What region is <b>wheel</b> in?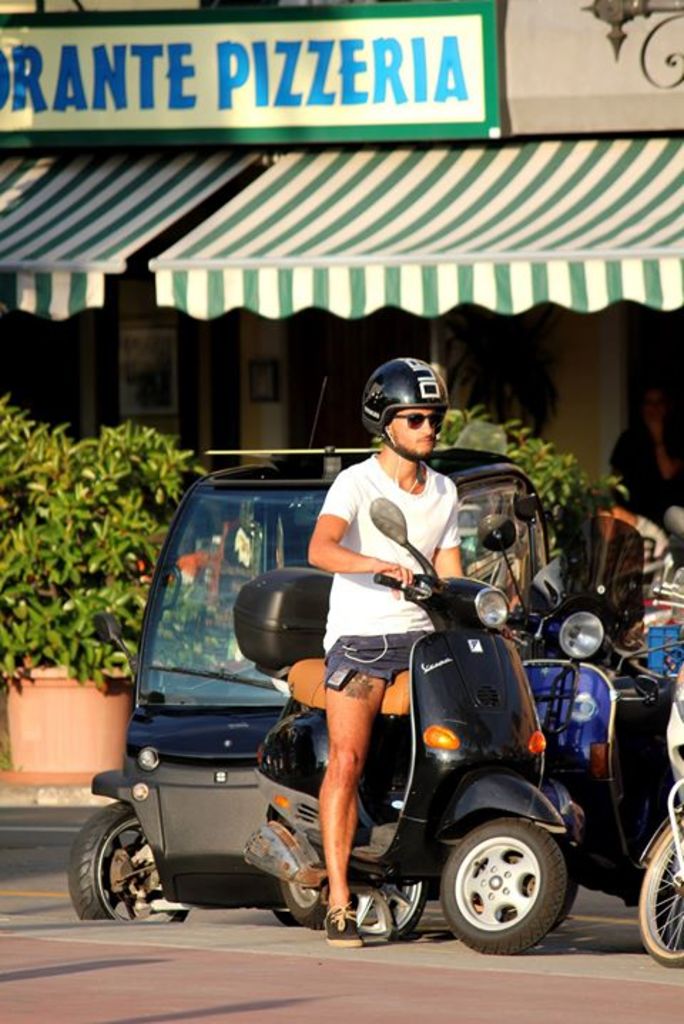
71/800/197/931.
